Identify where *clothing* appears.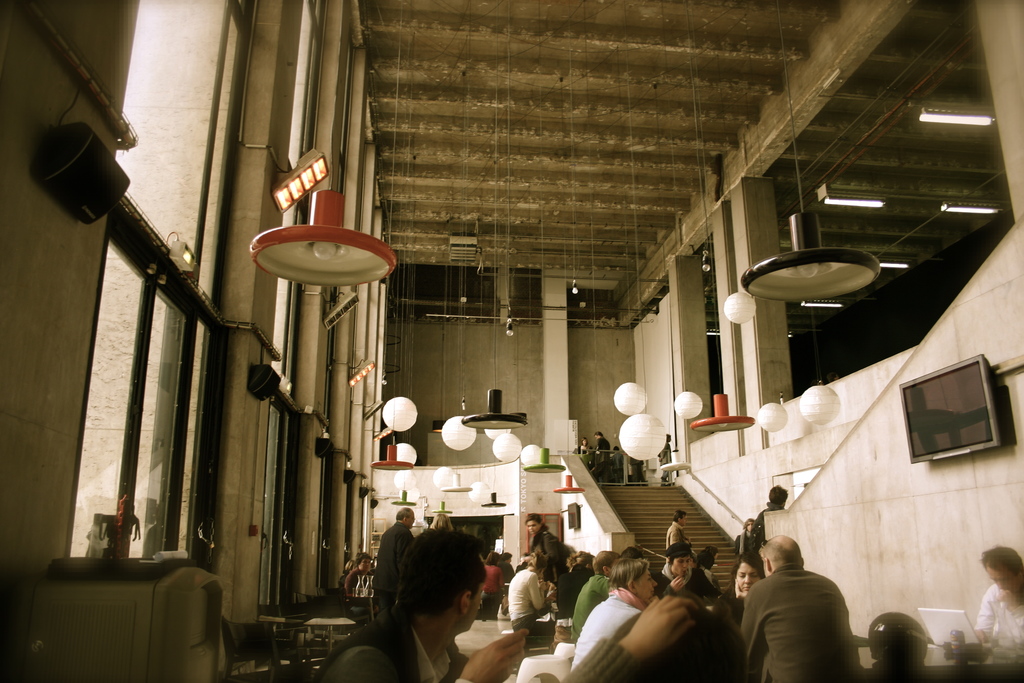
Appears at 374, 520, 409, 610.
